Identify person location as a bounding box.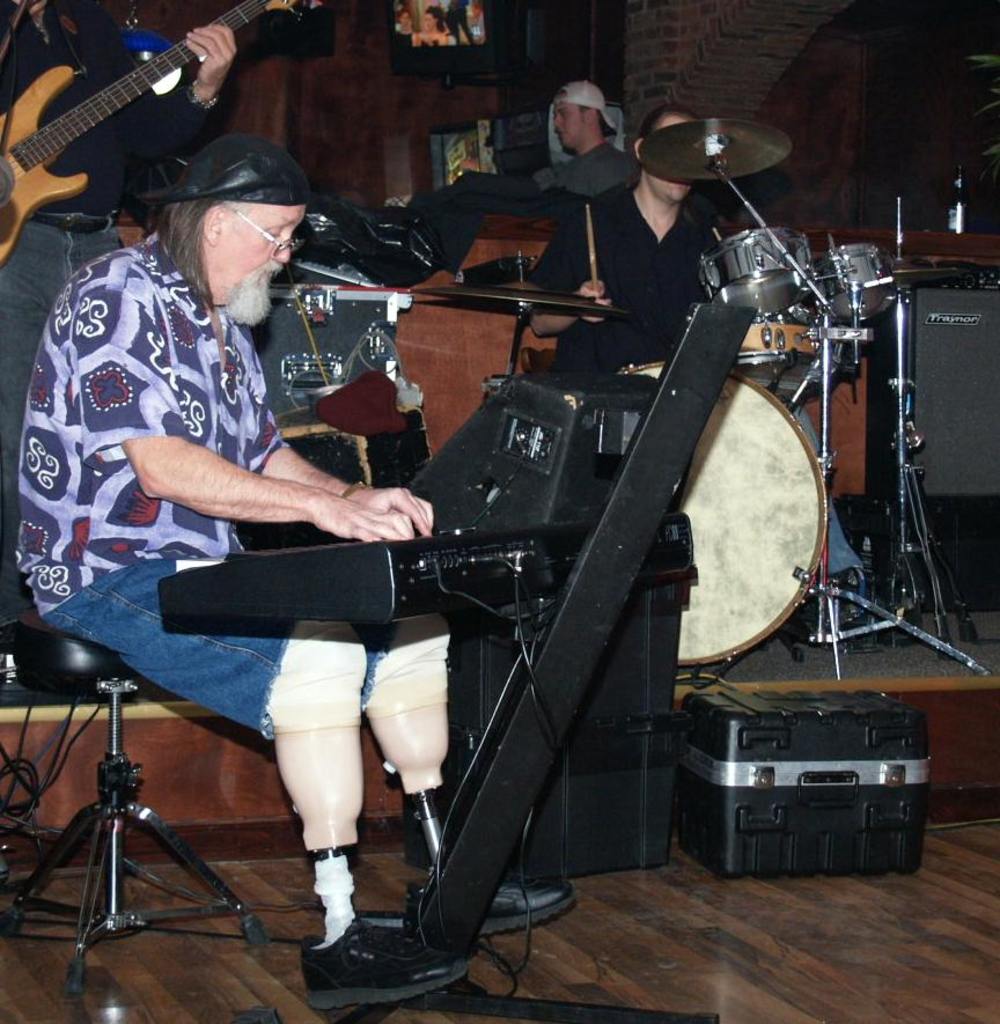
BBox(550, 80, 639, 199).
